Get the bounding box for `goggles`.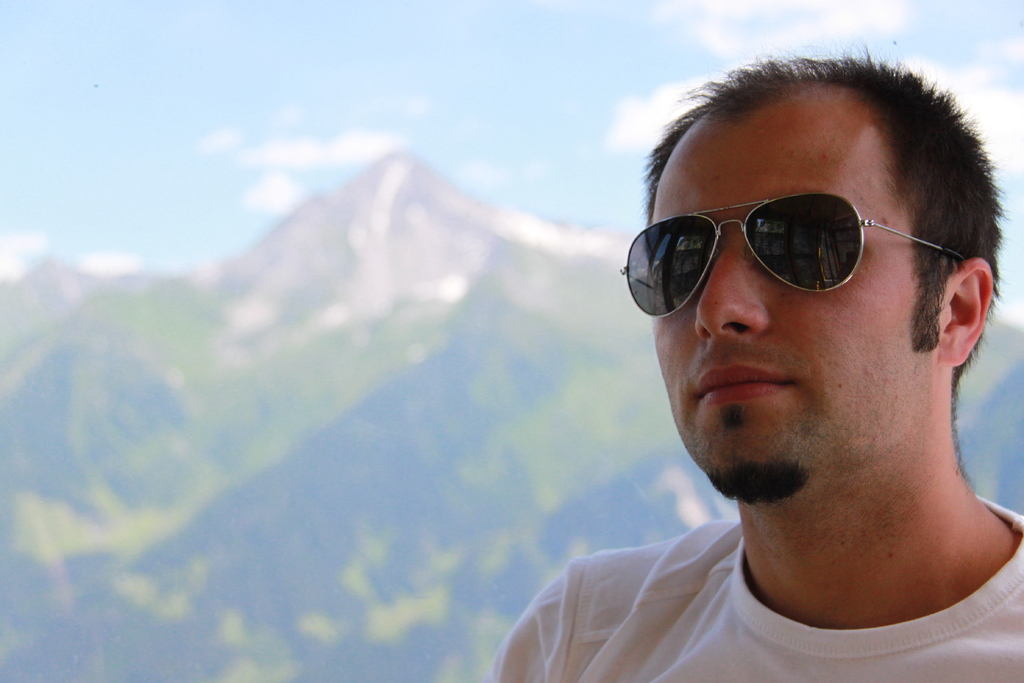
[655, 165, 974, 317].
